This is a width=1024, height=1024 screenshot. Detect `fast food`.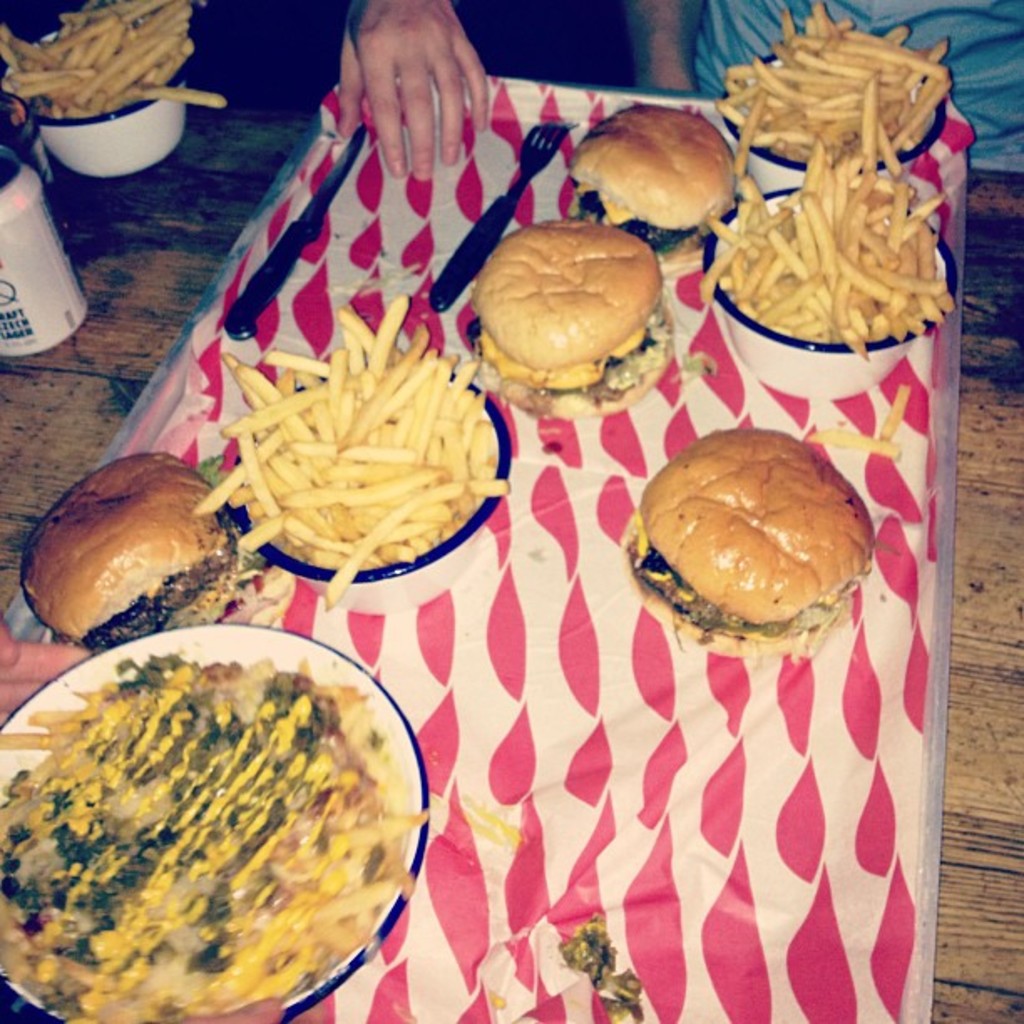
locate(465, 216, 676, 418).
